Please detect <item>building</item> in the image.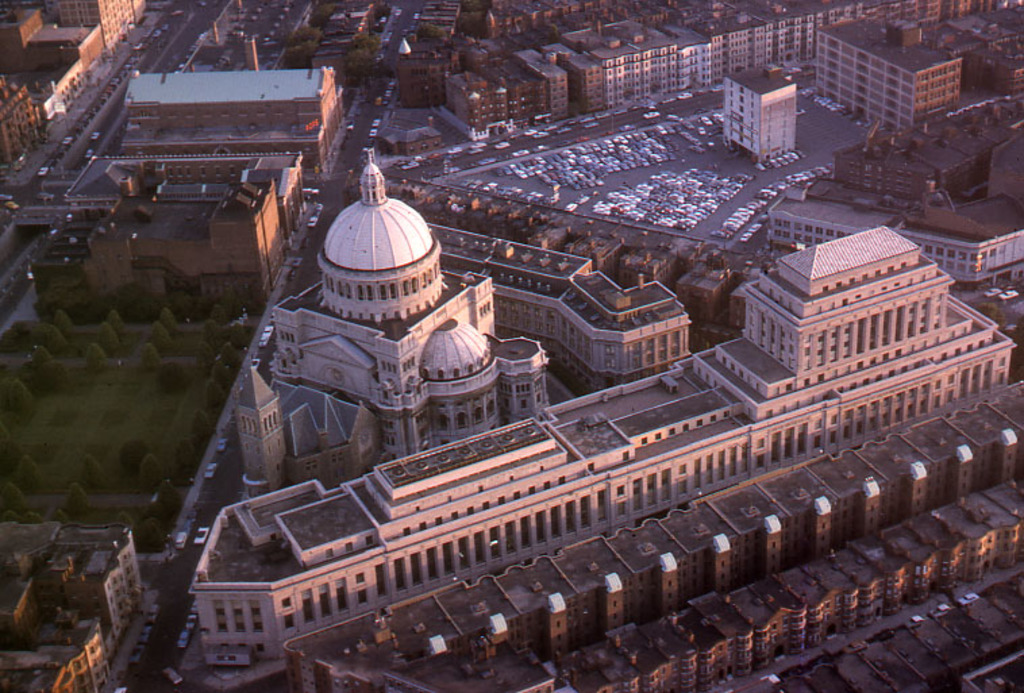
detection(61, 0, 136, 50).
